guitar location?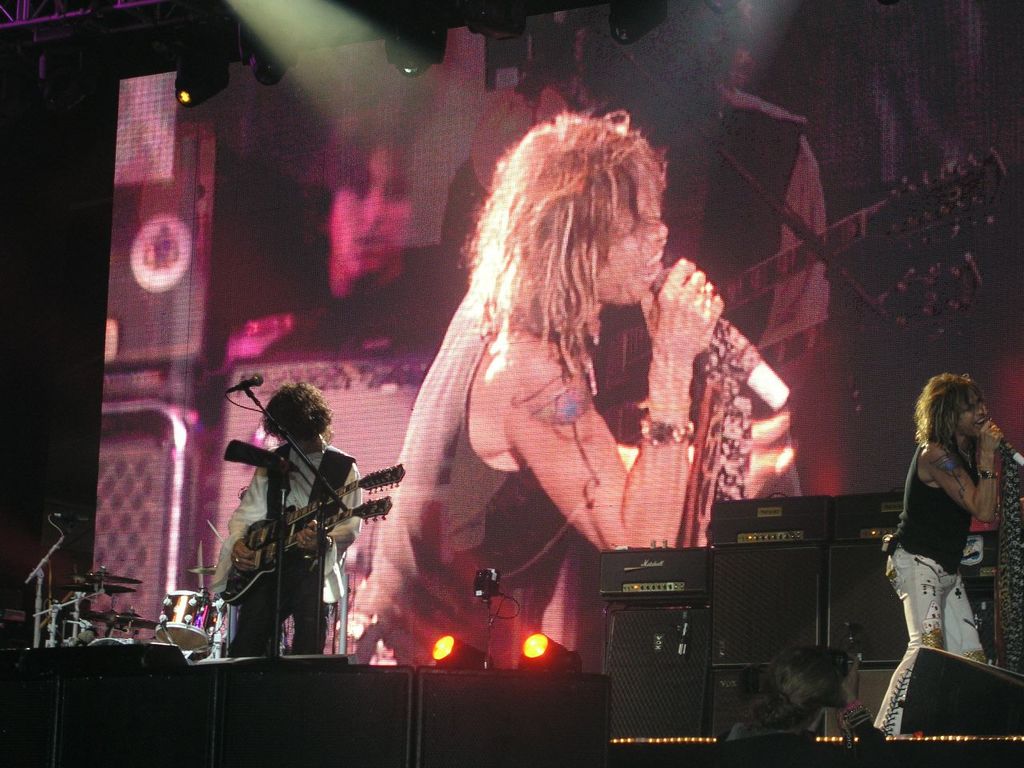
box(216, 463, 406, 614)
